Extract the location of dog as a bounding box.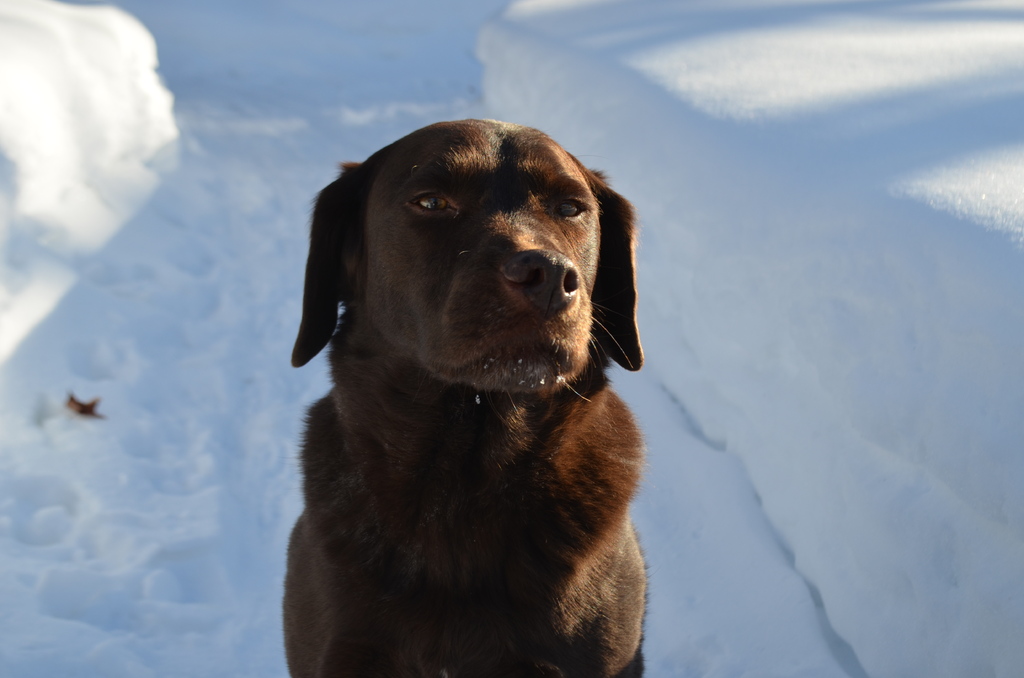
detection(278, 118, 652, 677).
